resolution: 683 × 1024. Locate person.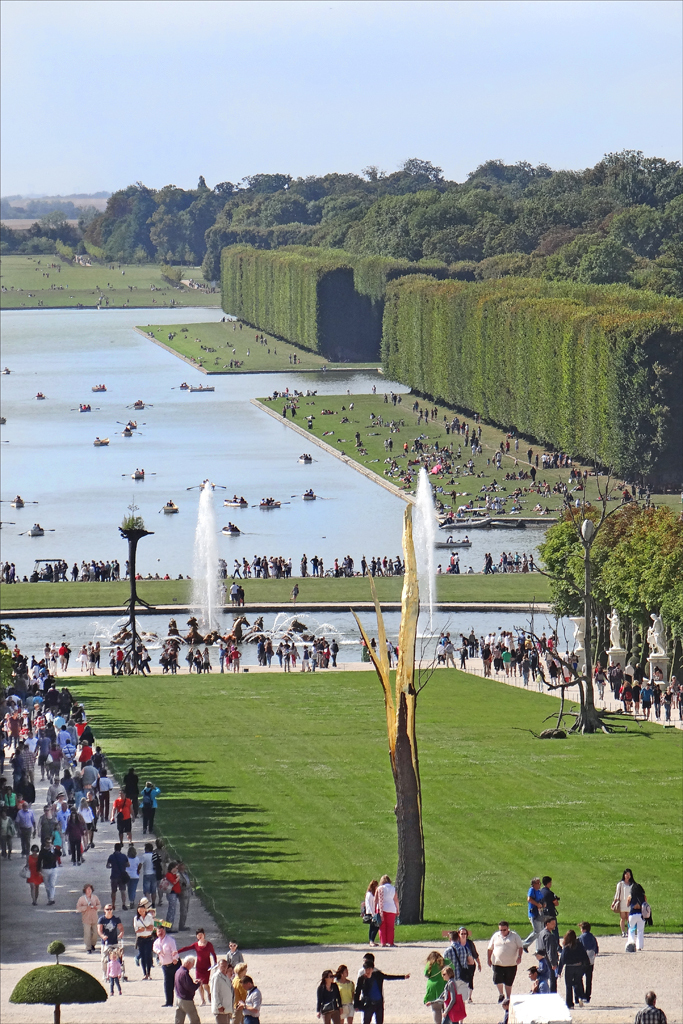
[x1=363, y1=879, x2=408, y2=952].
